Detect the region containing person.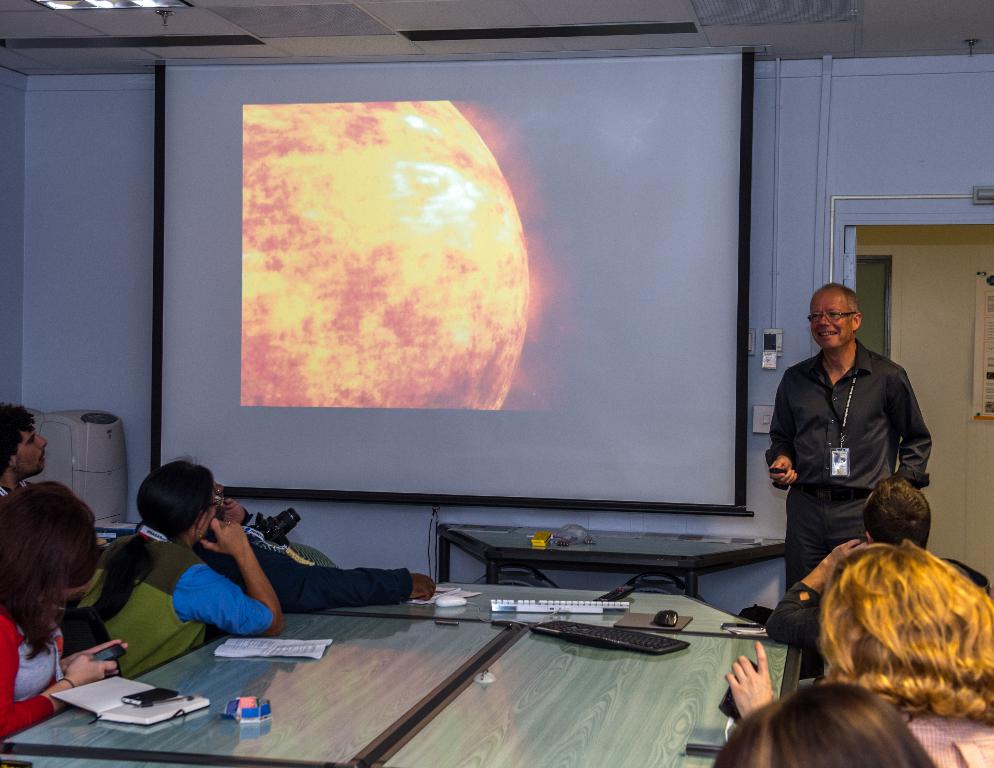
region(0, 398, 48, 503).
